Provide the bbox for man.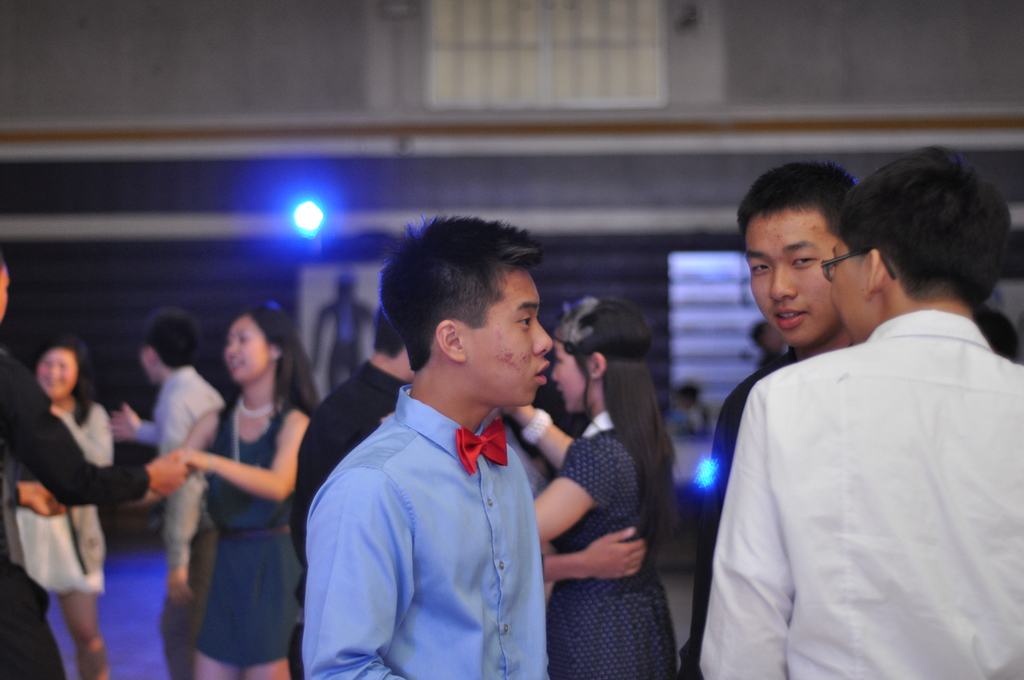
[left=302, top=218, right=559, bottom=679].
